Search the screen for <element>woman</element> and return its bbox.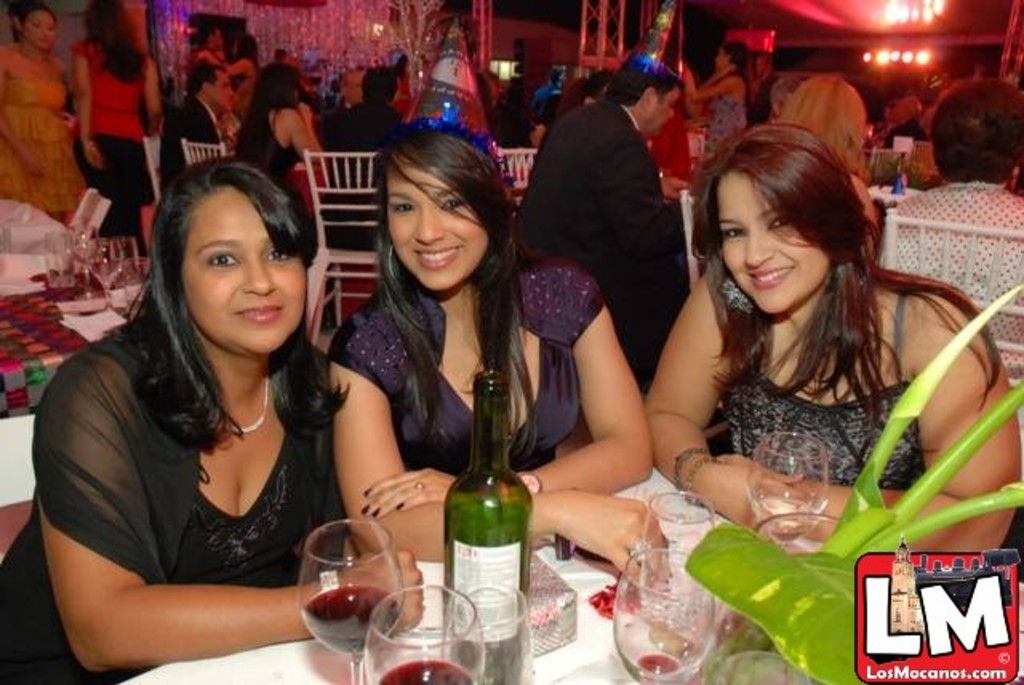
Found: (2,0,88,222).
